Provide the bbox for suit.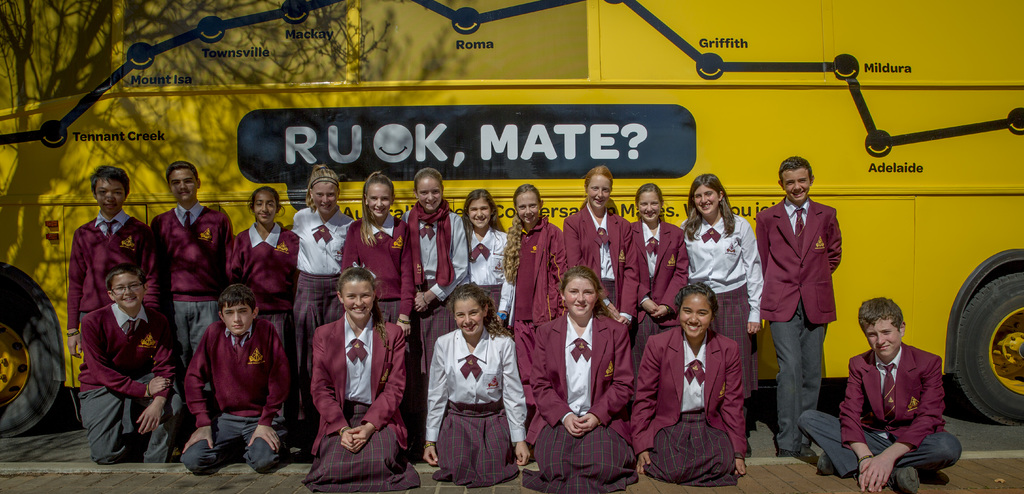
BBox(632, 216, 687, 322).
